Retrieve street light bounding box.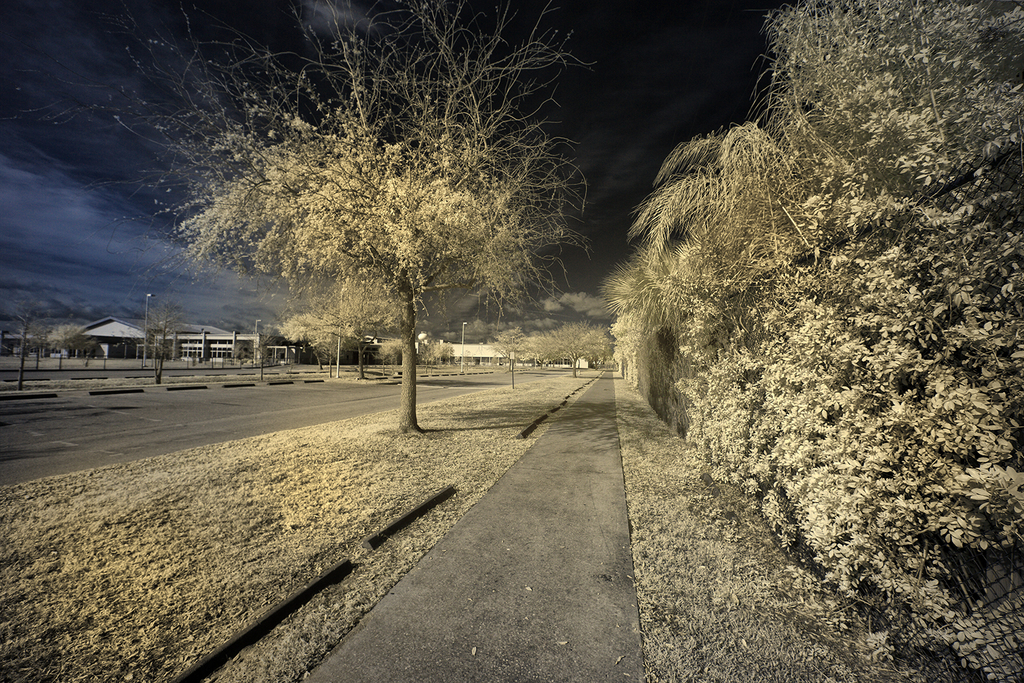
Bounding box: x1=462 y1=322 x2=466 y2=377.
